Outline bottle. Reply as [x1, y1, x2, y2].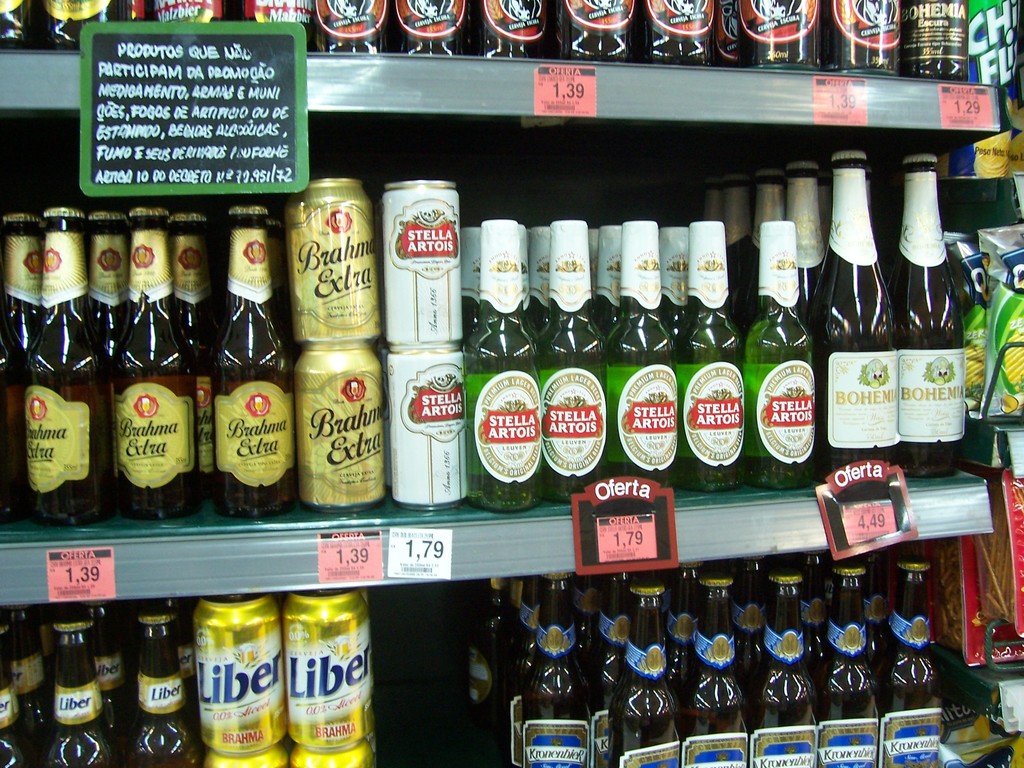
[576, 575, 639, 767].
